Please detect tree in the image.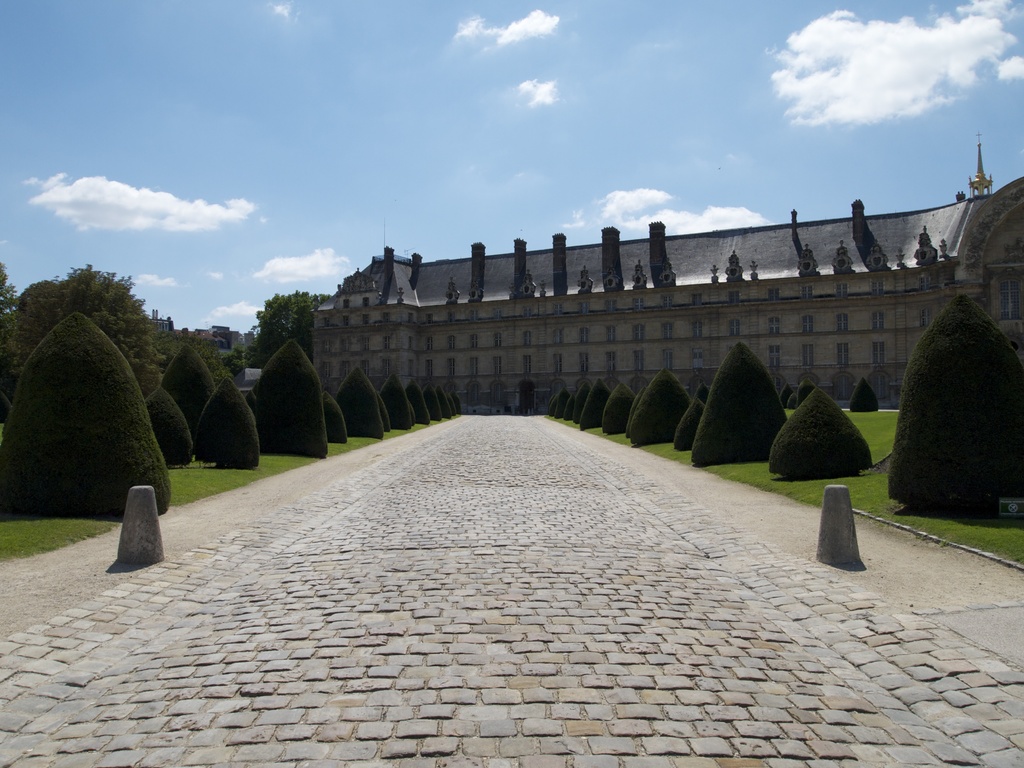
(778,368,817,408).
